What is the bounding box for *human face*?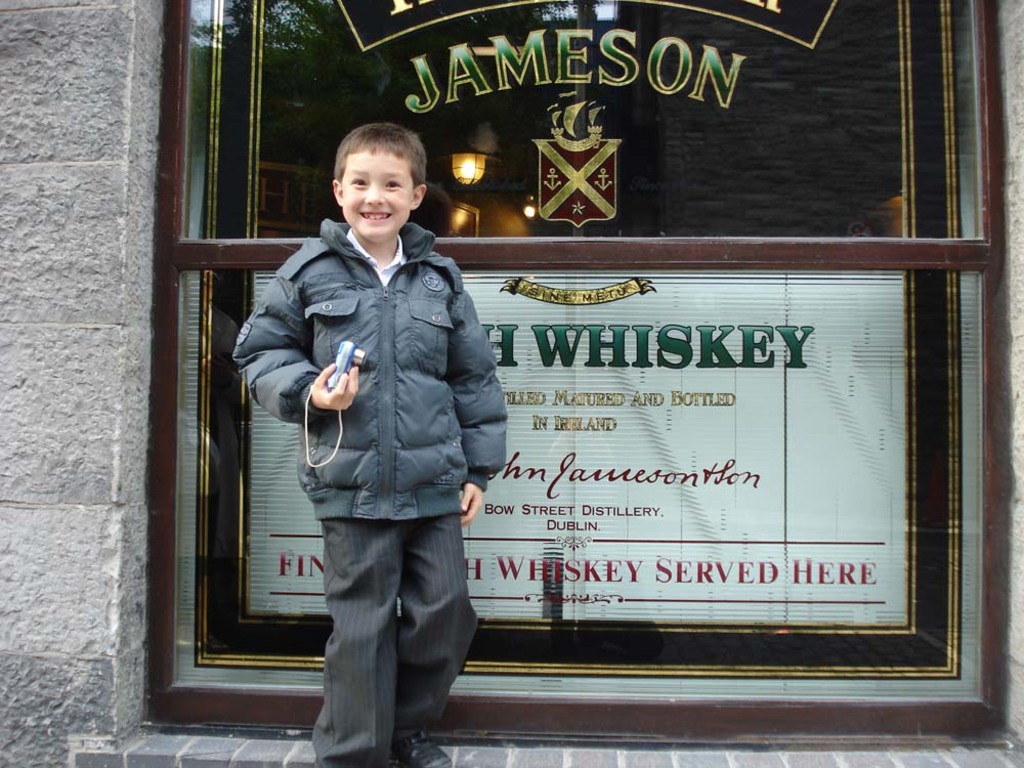
pyautogui.locateOnScreen(341, 148, 406, 243).
